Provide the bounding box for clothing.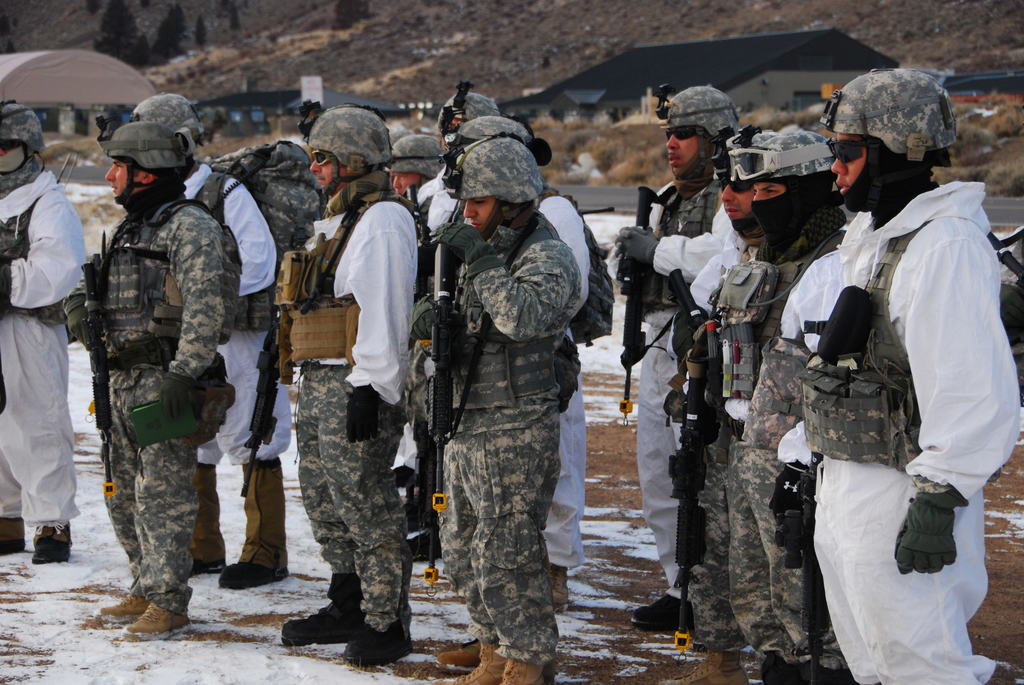
<region>177, 166, 288, 478</region>.
